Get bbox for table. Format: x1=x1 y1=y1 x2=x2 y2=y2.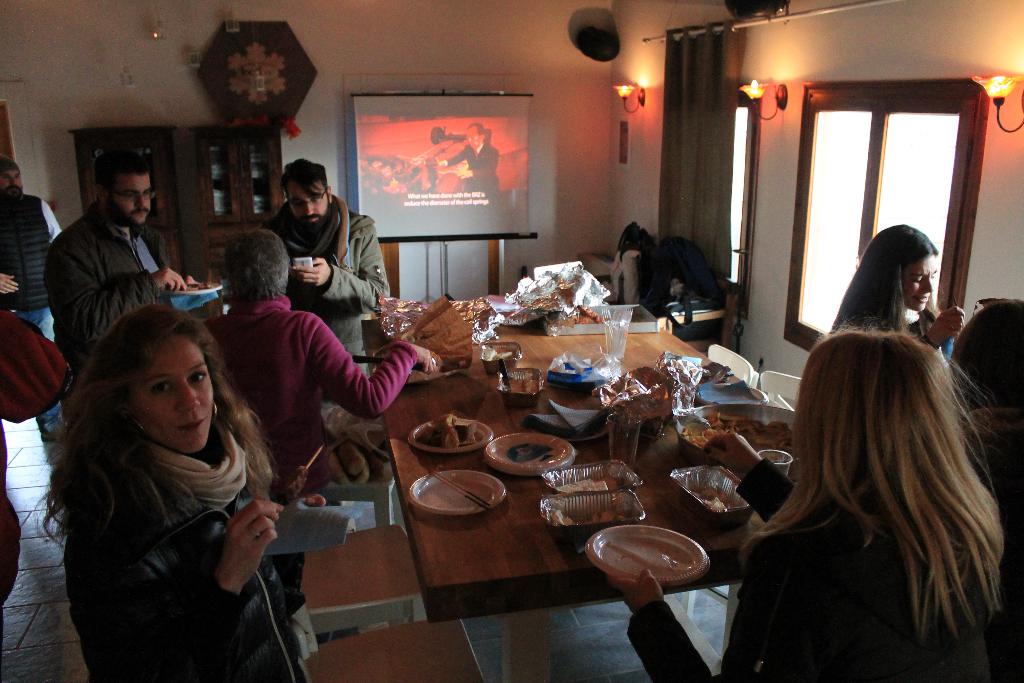
x1=228 y1=315 x2=911 y2=677.
